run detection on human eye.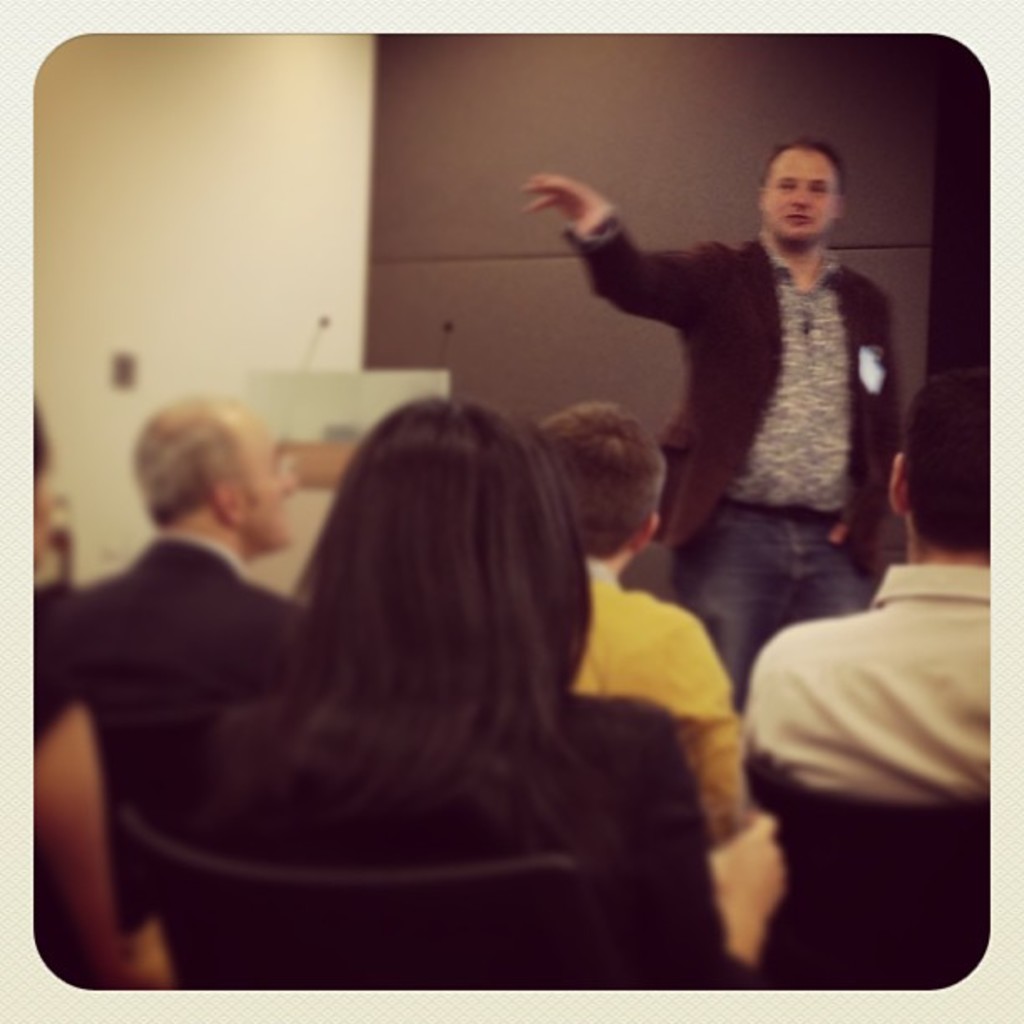
Result: box(812, 177, 825, 201).
